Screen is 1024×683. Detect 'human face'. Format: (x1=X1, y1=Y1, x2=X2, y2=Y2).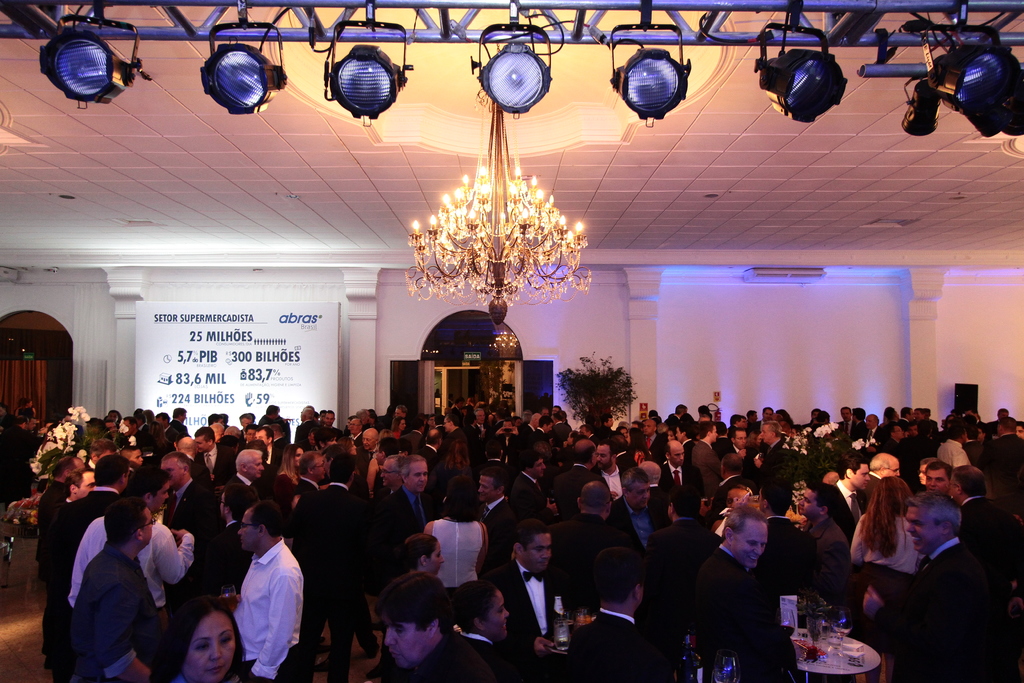
(x1=383, y1=618, x2=428, y2=667).
